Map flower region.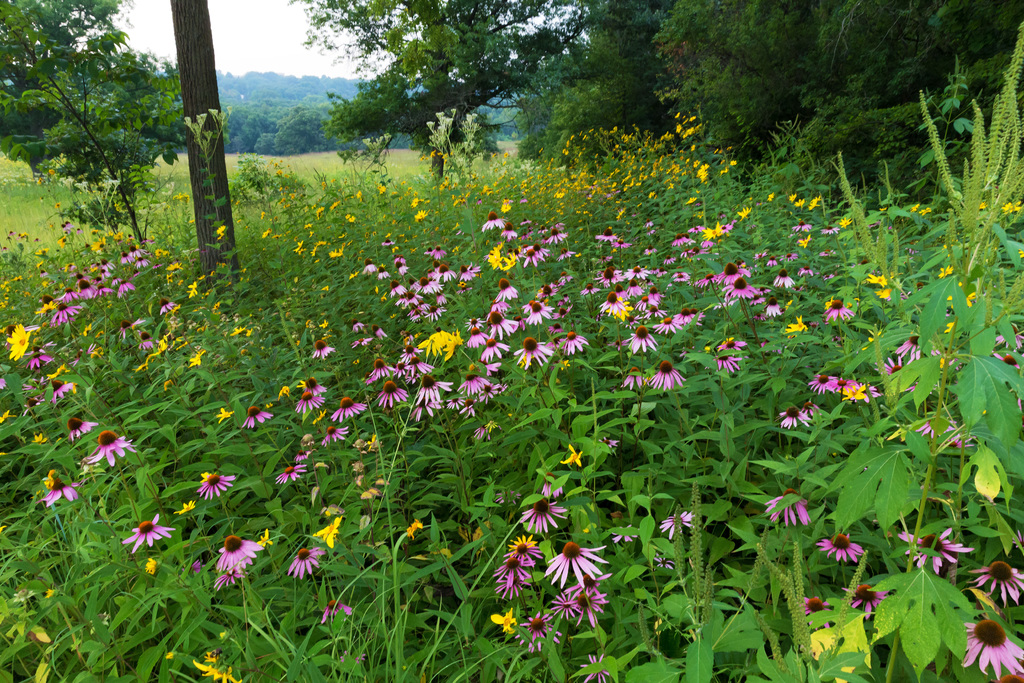
Mapped to l=197, t=474, r=234, b=502.
